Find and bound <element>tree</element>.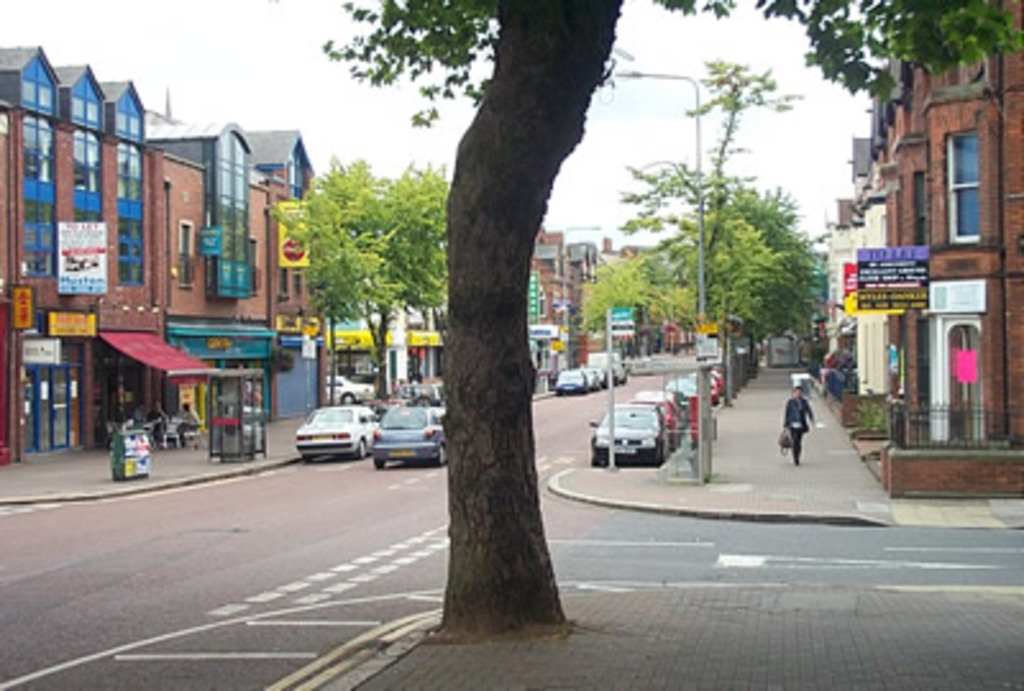
Bound: l=637, t=0, r=1021, b=95.
